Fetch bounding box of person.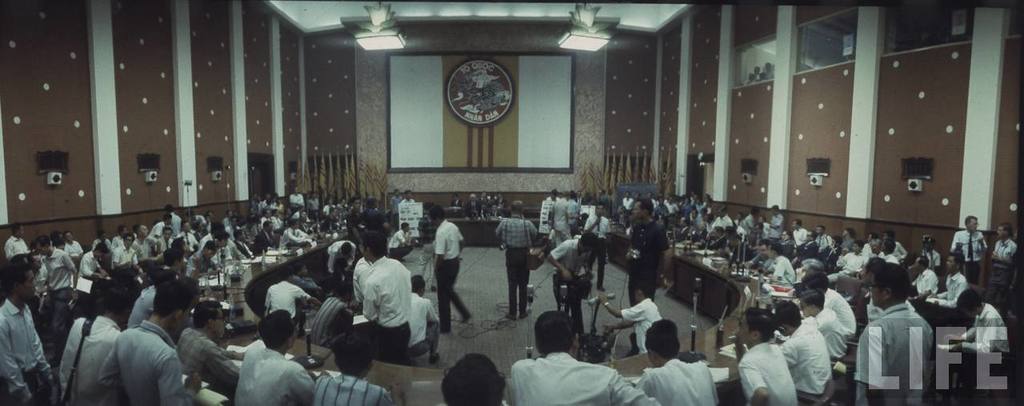
Bbox: <box>435,207,474,335</box>.
